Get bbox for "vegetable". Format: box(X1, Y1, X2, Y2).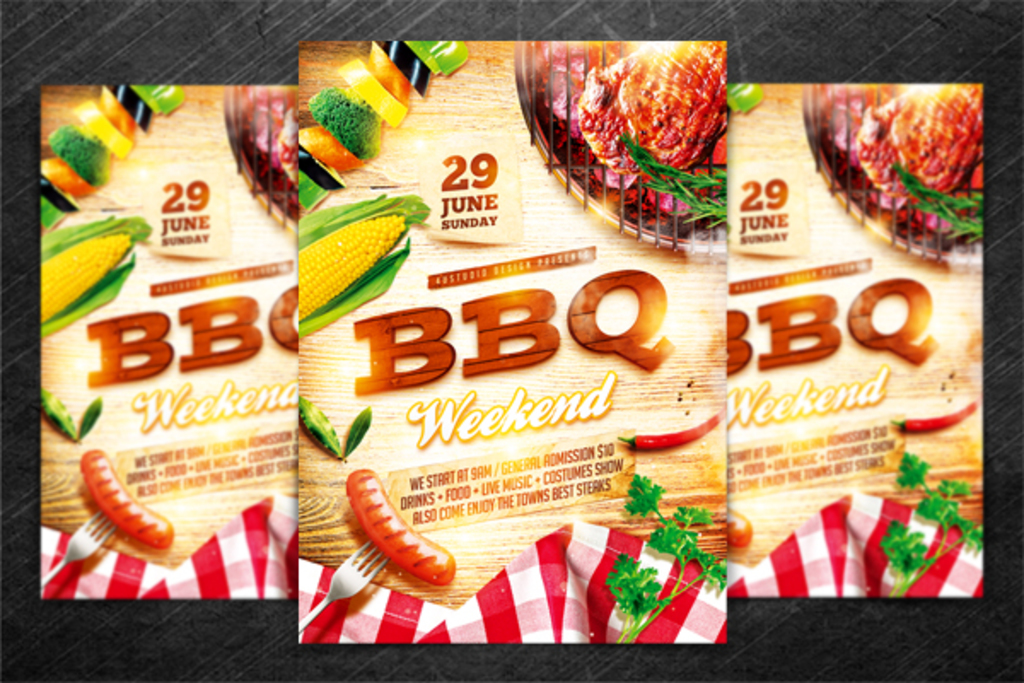
box(335, 463, 456, 593).
